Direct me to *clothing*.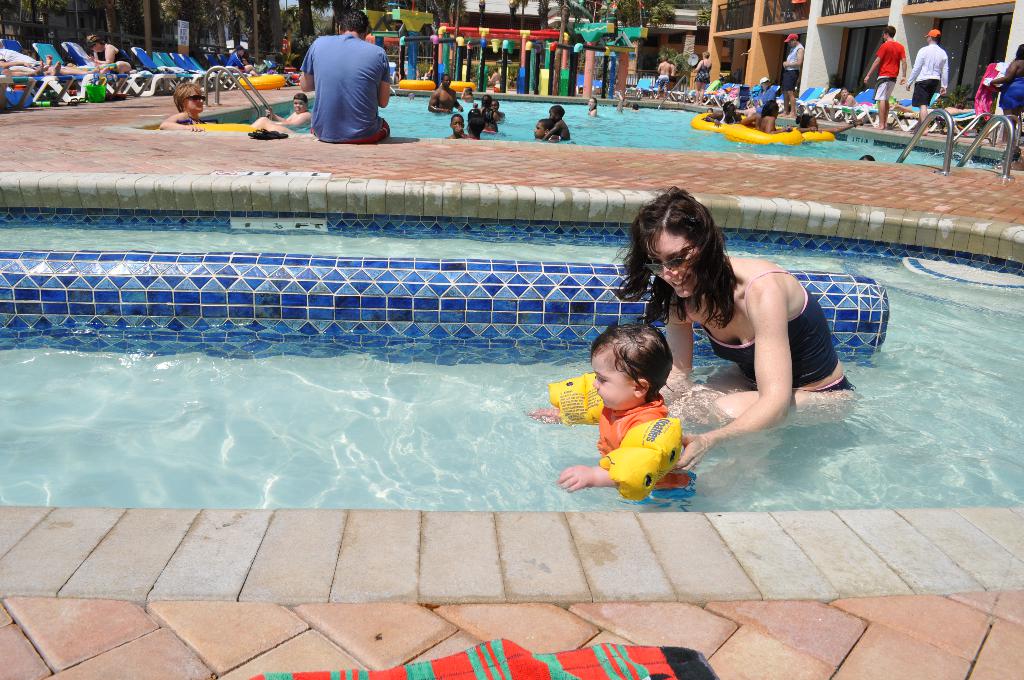
Direction: Rect(175, 109, 207, 129).
